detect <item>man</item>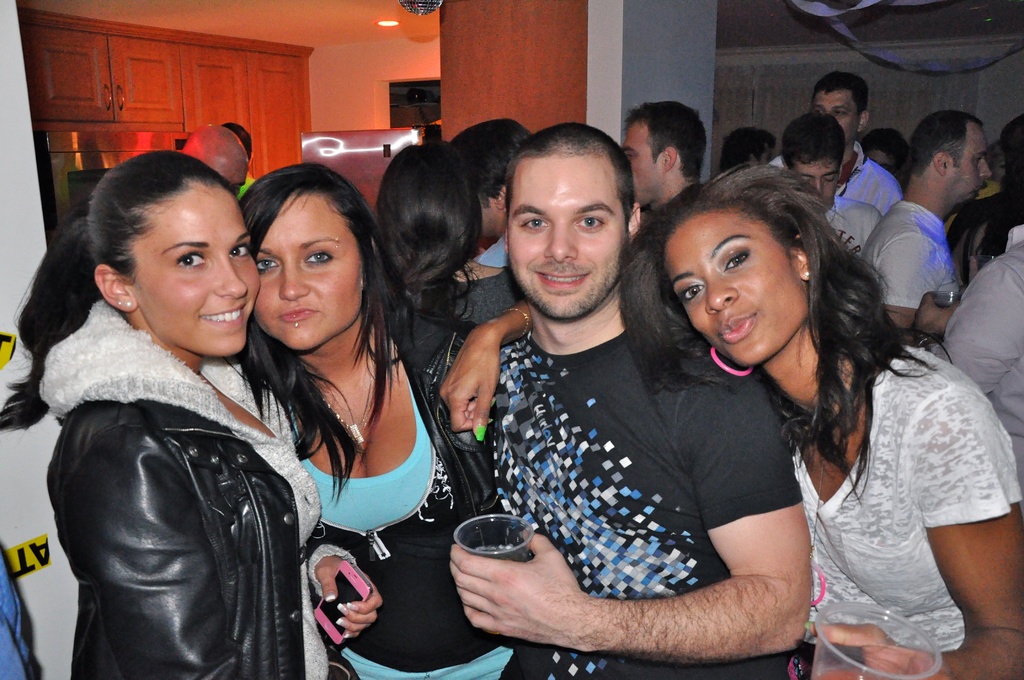
BBox(387, 127, 894, 673)
